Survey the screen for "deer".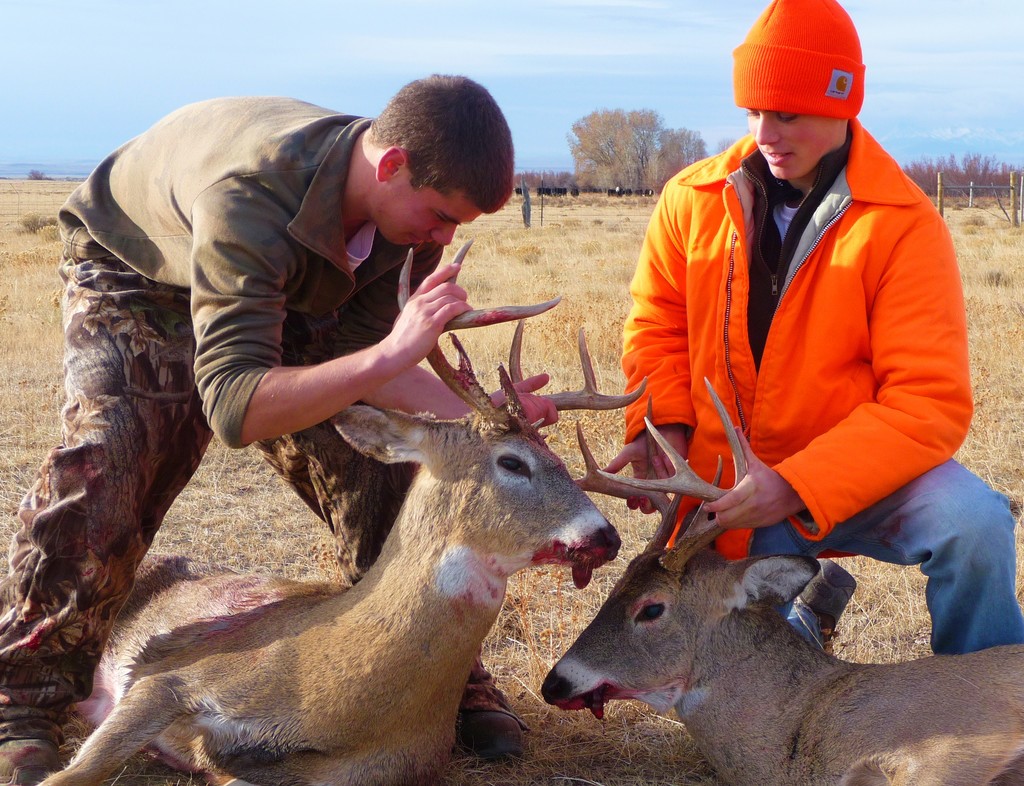
Survey found: BBox(540, 376, 1023, 785).
